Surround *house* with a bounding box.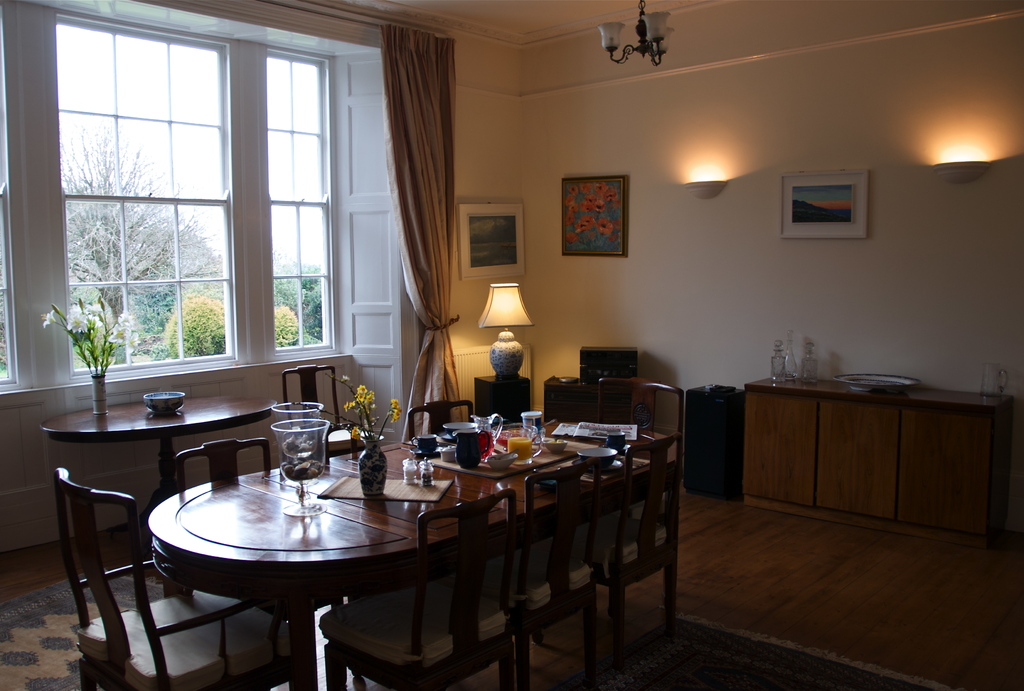
box(0, 0, 1023, 690).
